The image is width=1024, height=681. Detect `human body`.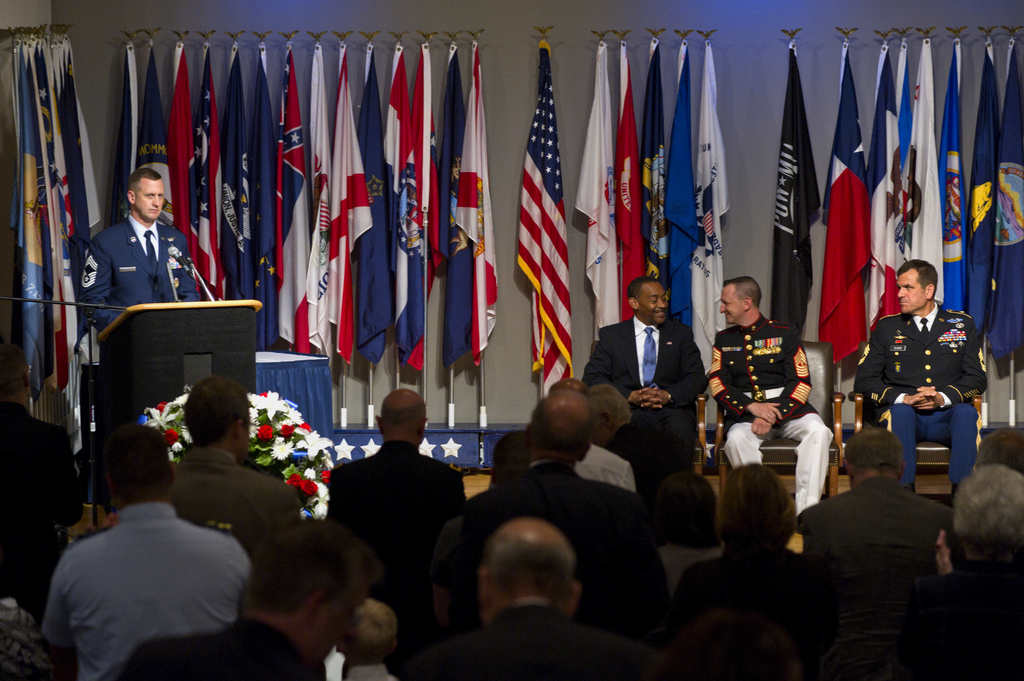
Detection: bbox=[941, 454, 1023, 680].
